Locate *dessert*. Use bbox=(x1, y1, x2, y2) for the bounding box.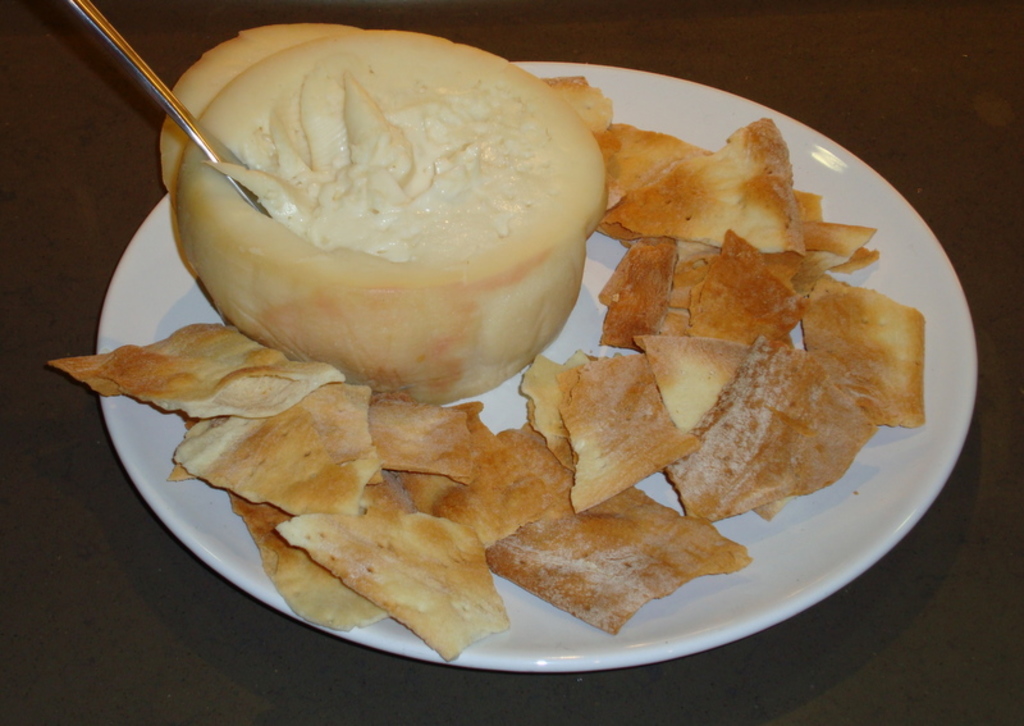
bbox=(611, 127, 710, 188).
